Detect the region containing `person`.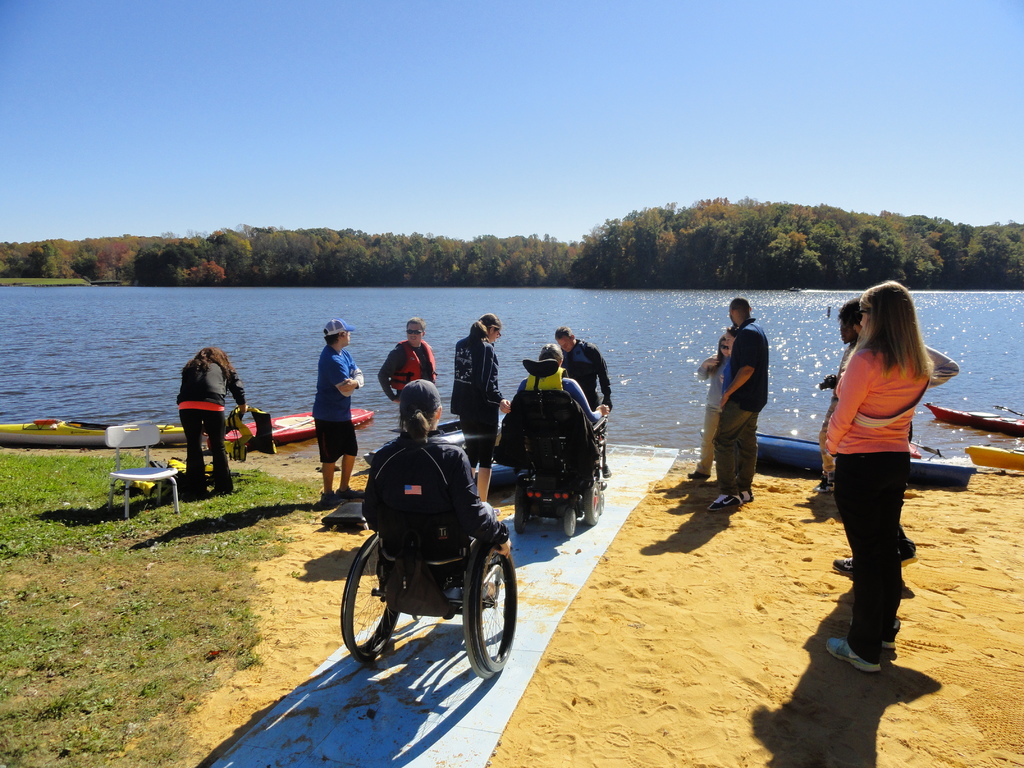
{"left": 701, "top": 297, "right": 769, "bottom": 509}.
